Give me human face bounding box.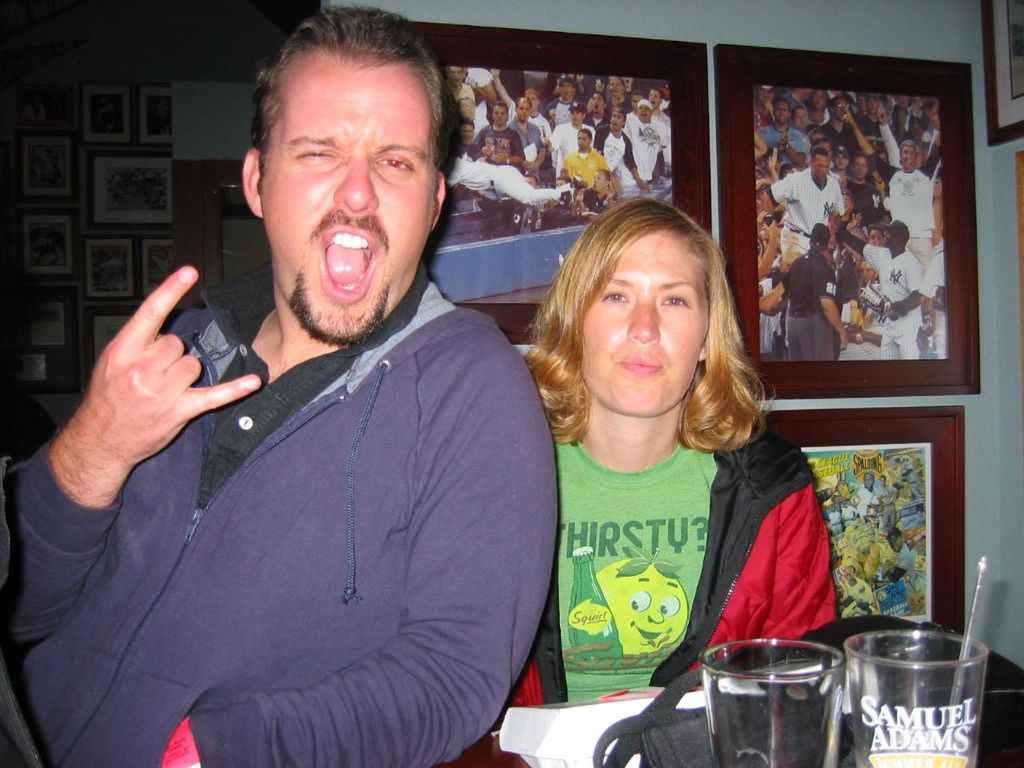
(460,122,476,144).
